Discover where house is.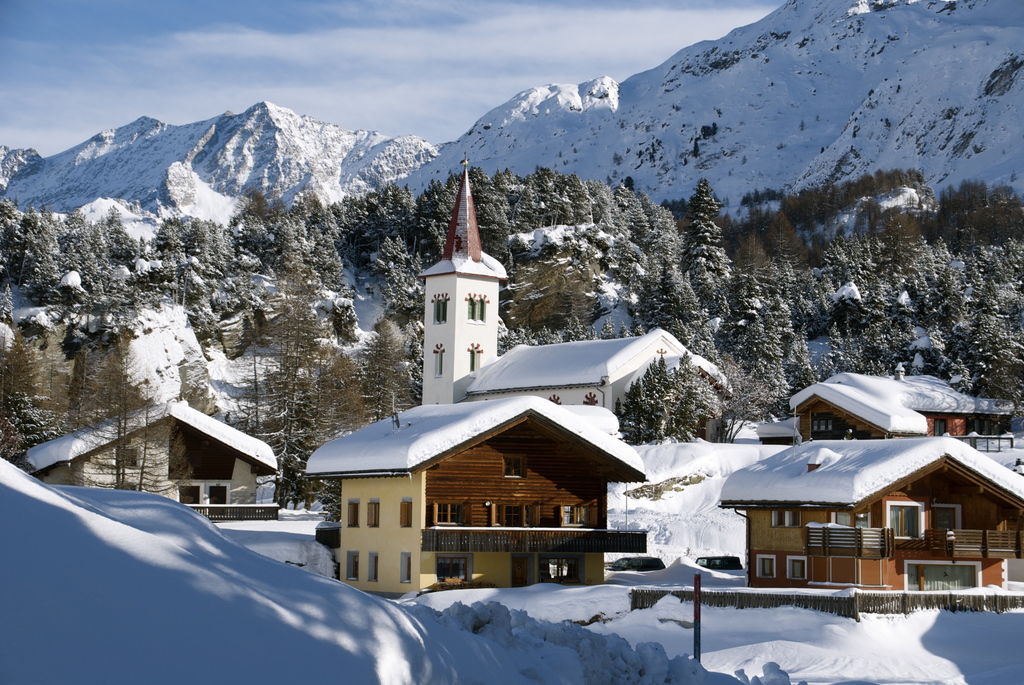
Discovered at locate(27, 400, 288, 523).
